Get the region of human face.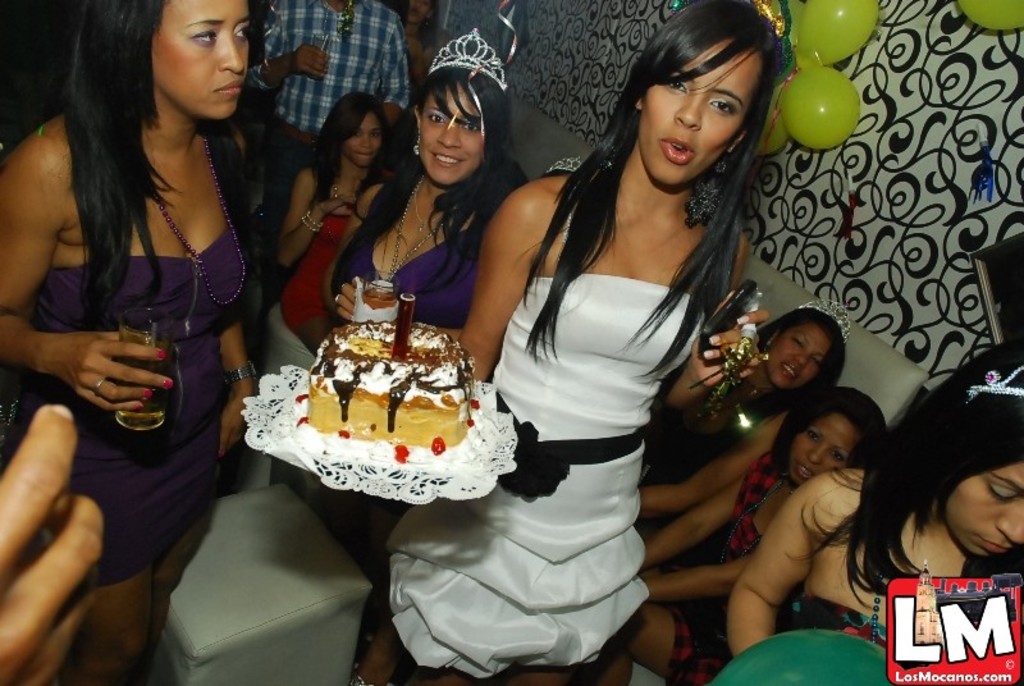
l=787, t=413, r=858, b=485.
